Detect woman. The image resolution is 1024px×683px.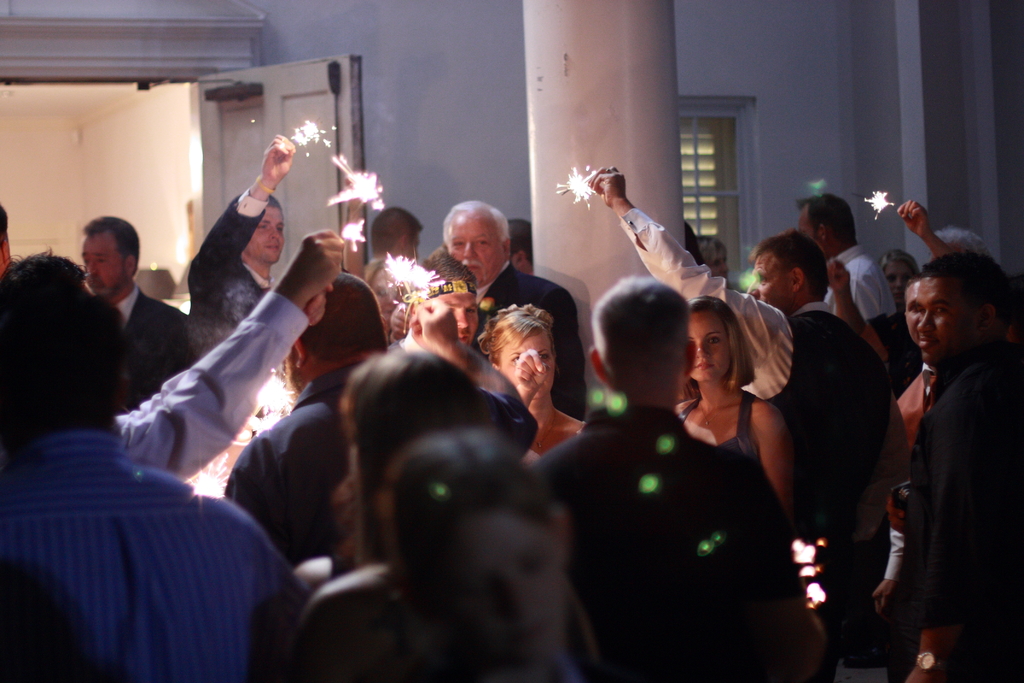
box(381, 431, 602, 682).
